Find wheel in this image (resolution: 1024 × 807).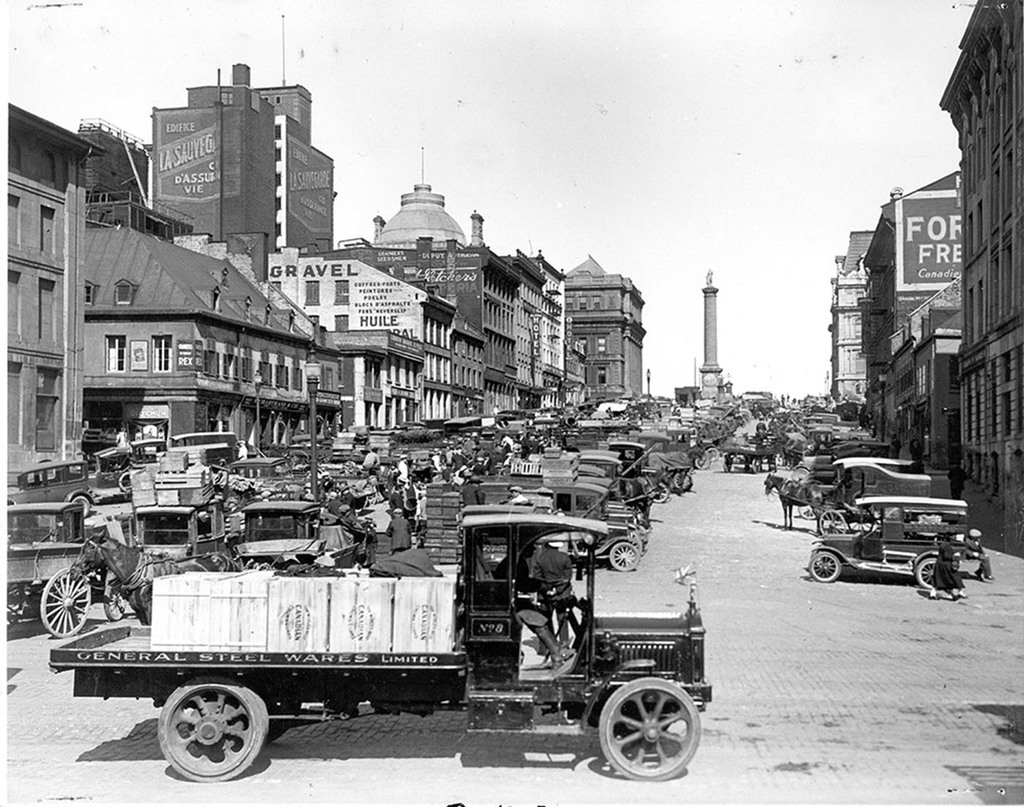
detection(816, 509, 848, 533).
